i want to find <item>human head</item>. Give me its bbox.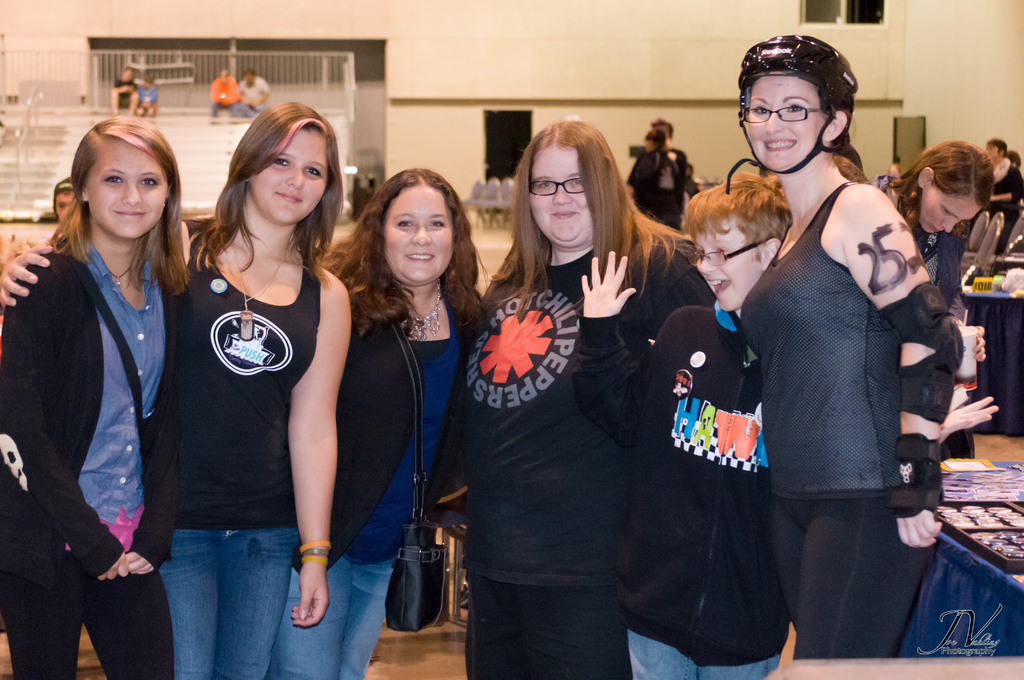
Rect(989, 134, 1007, 165).
